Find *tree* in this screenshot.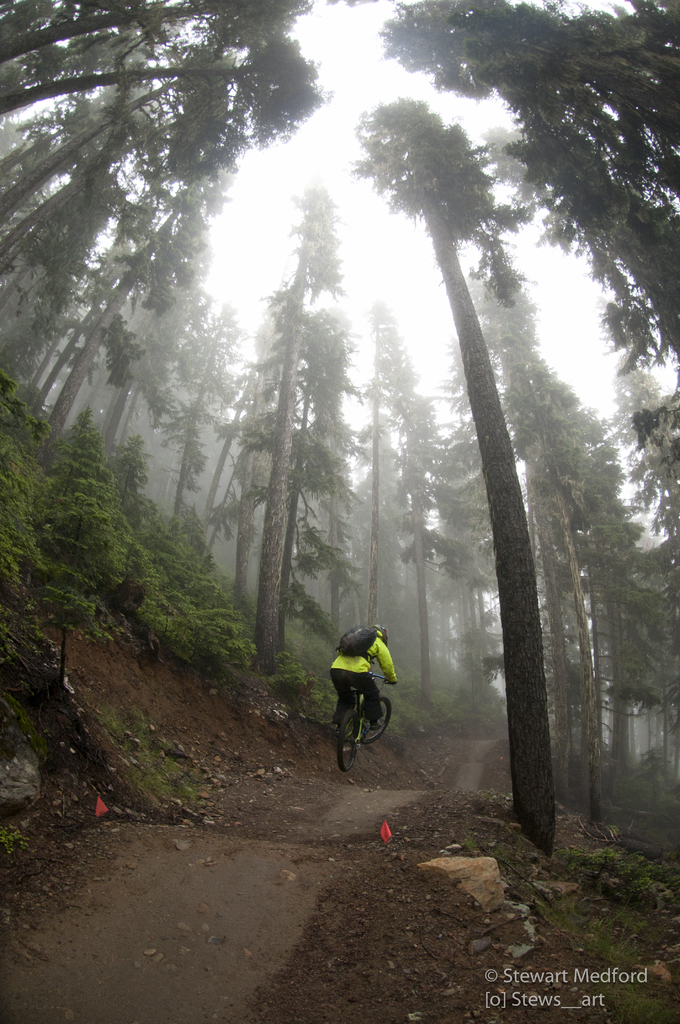
The bounding box for *tree* is (x1=453, y1=266, x2=679, y2=696).
